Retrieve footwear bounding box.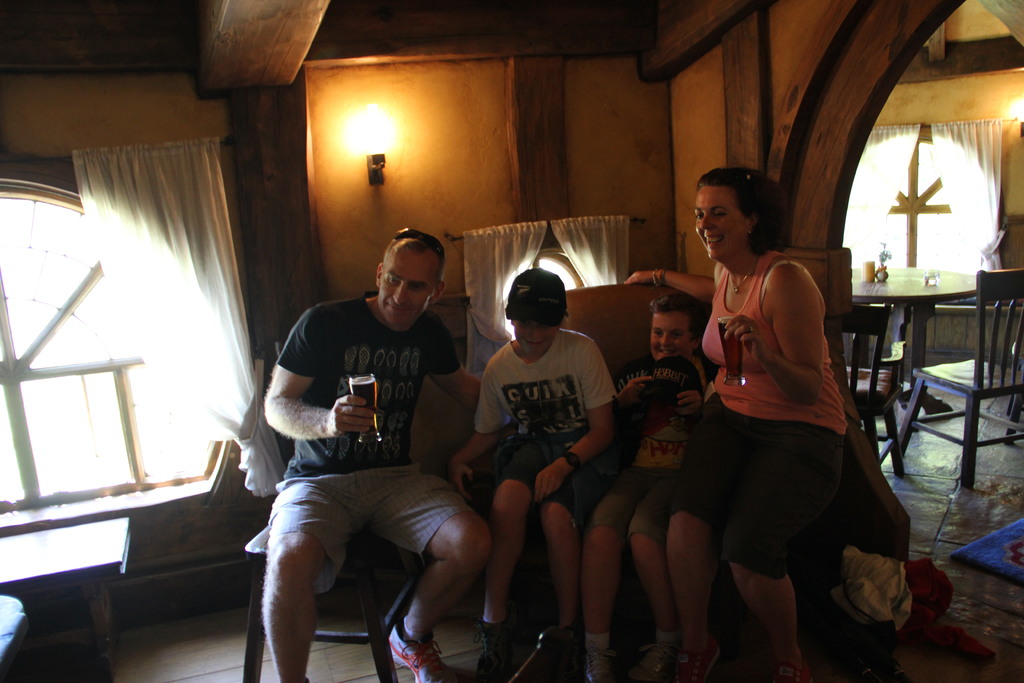
Bounding box: crop(394, 626, 451, 682).
